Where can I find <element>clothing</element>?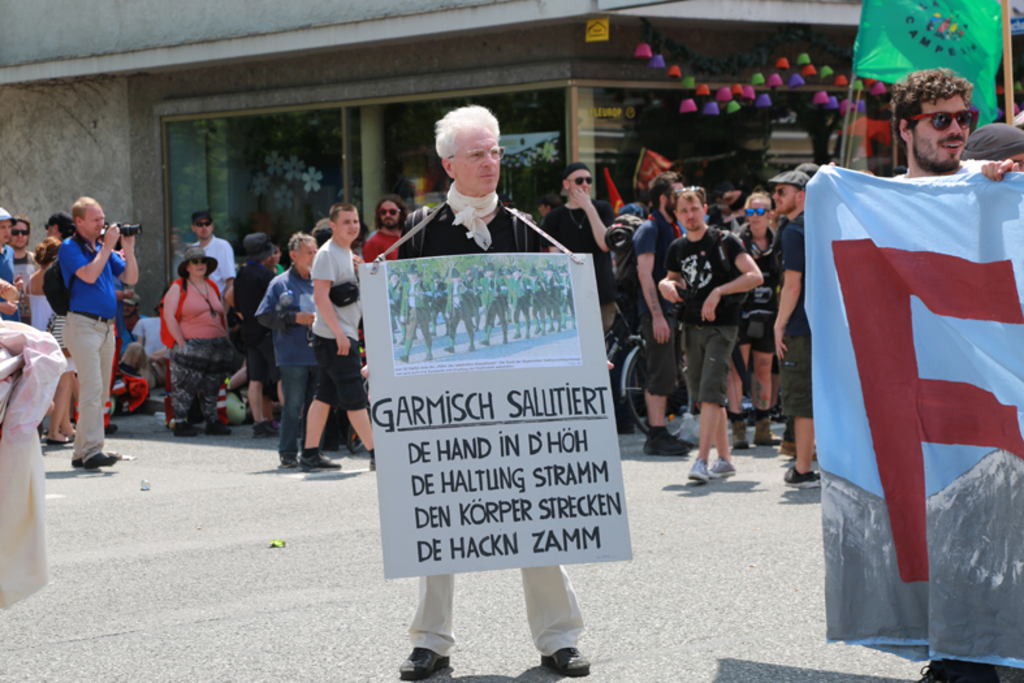
You can find it at {"x1": 402, "y1": 189, "x2": 584, "y2": 658}.
